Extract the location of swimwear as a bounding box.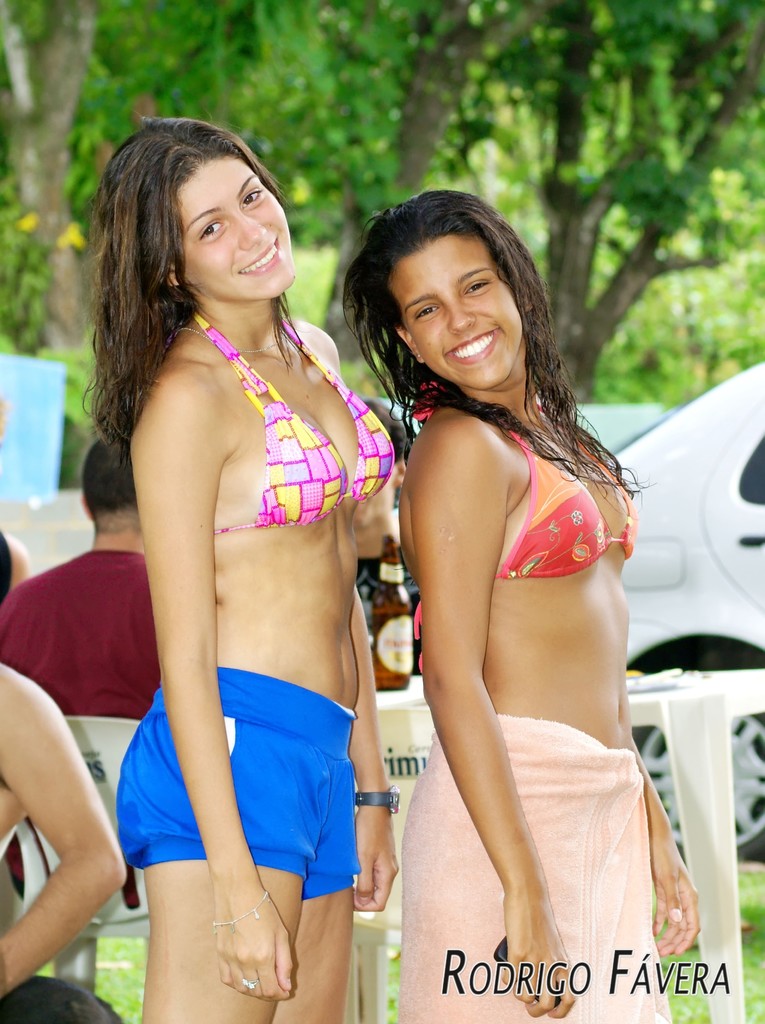
(x1=410, y1=383, x2=640, y2=577).
